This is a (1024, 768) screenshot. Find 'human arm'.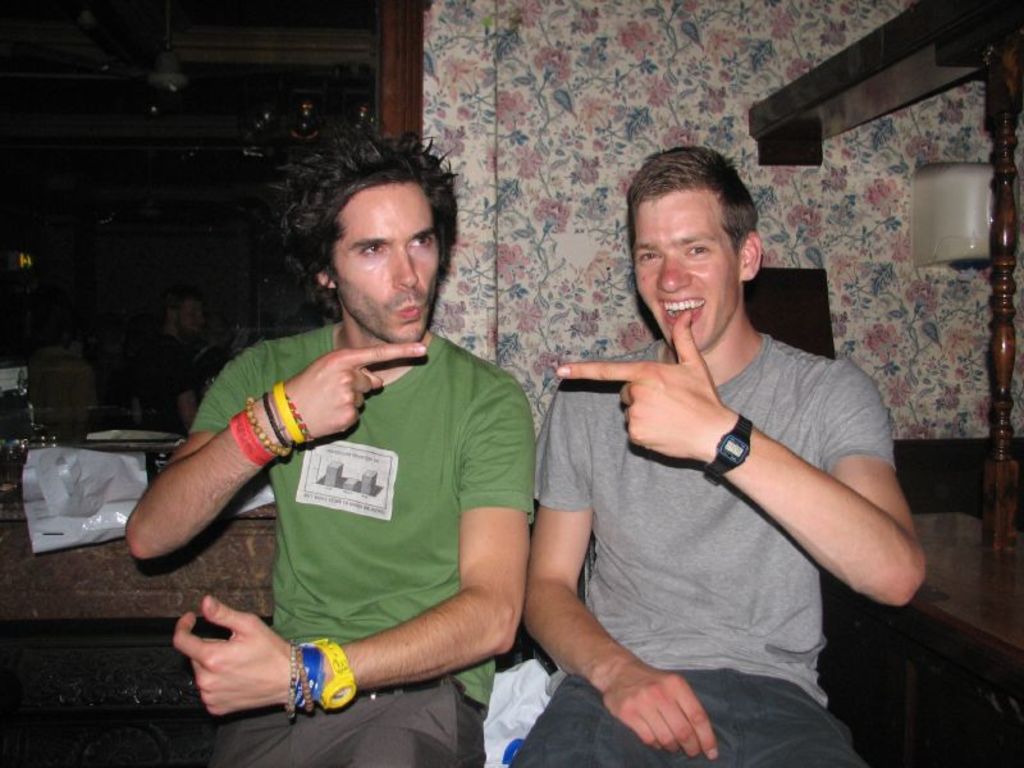
Bounding box: rect(607, 333, 901, 626).
